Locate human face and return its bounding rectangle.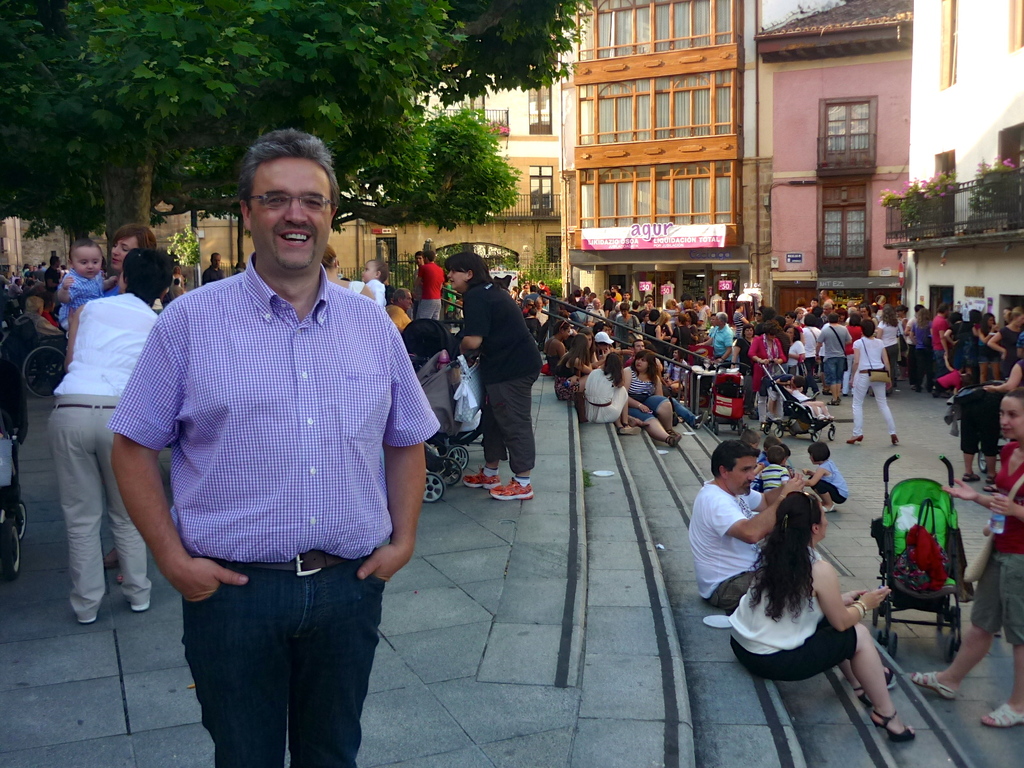
635, 358, 648, 371.
